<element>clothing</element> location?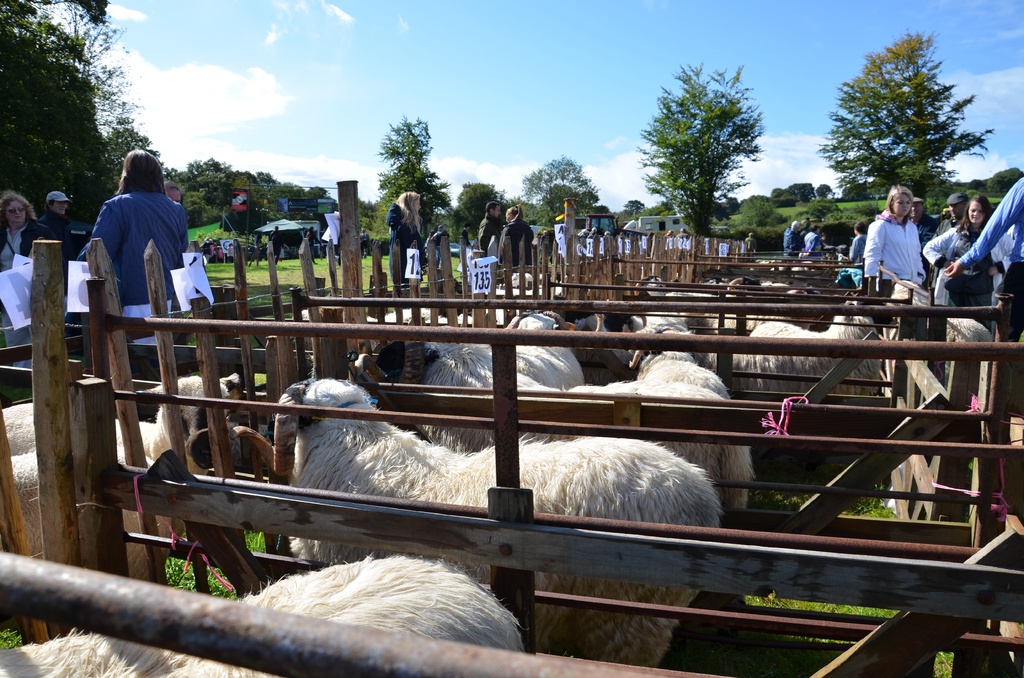
{"x1": 204, "y1": 242, "x2": 213, "y2": 262}
